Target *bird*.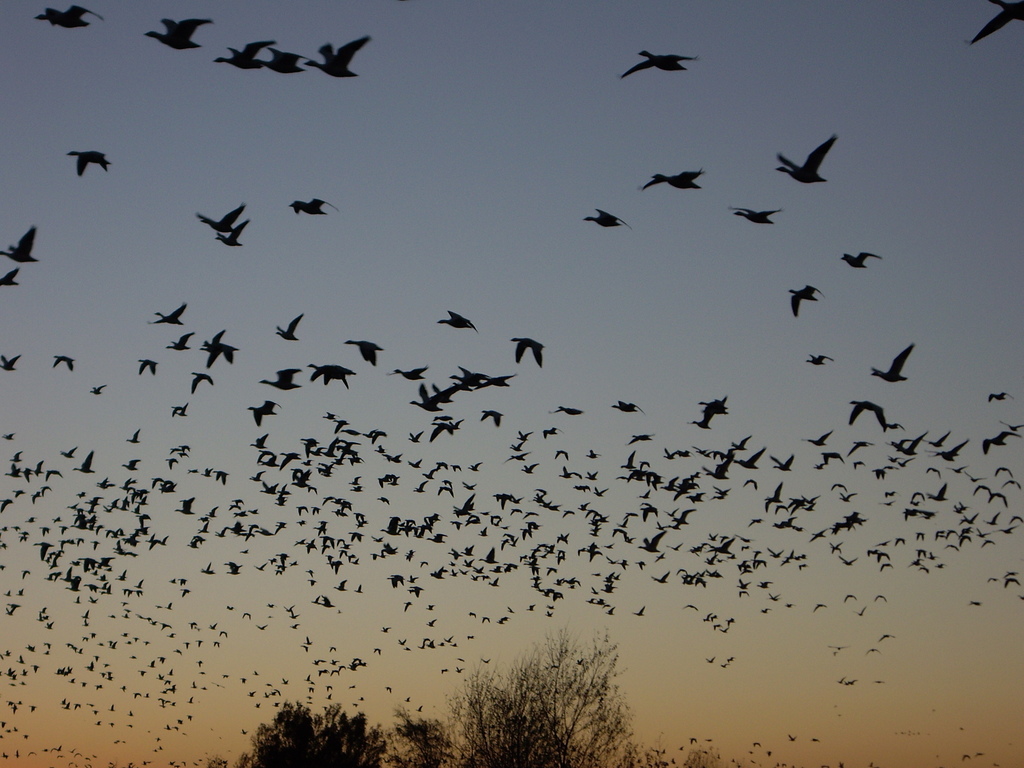
Target region: <bbox>511, 508, 521, 513</bbox>.
